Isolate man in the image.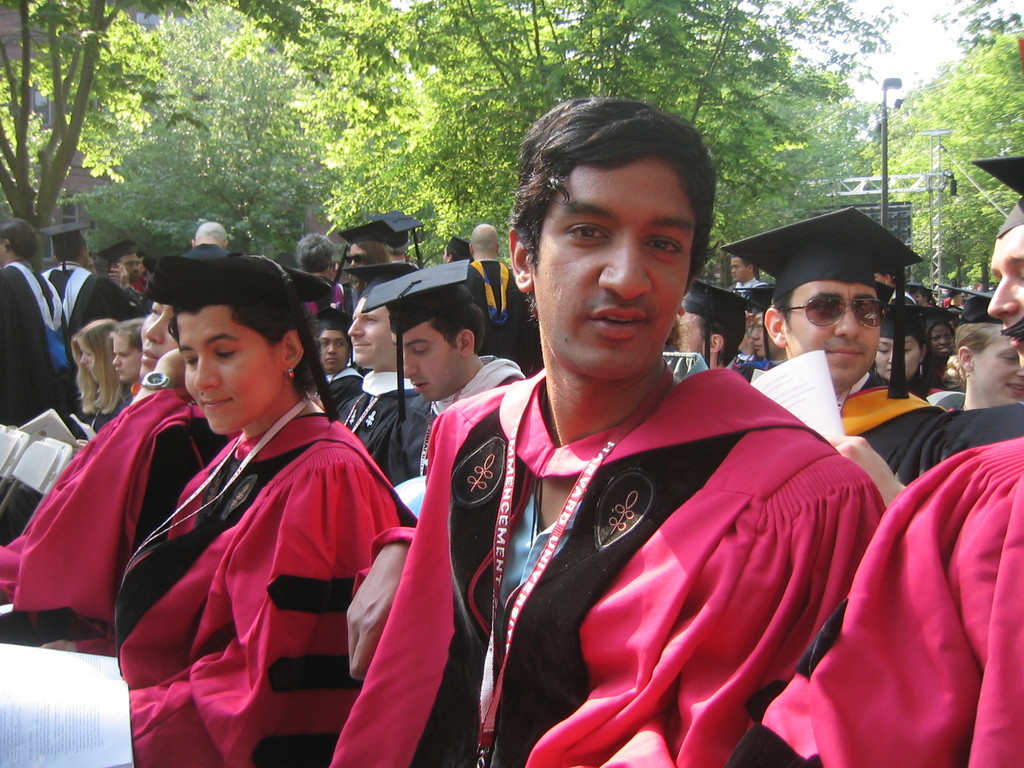
Isolated region: locate(95, 238, 144, 286).
